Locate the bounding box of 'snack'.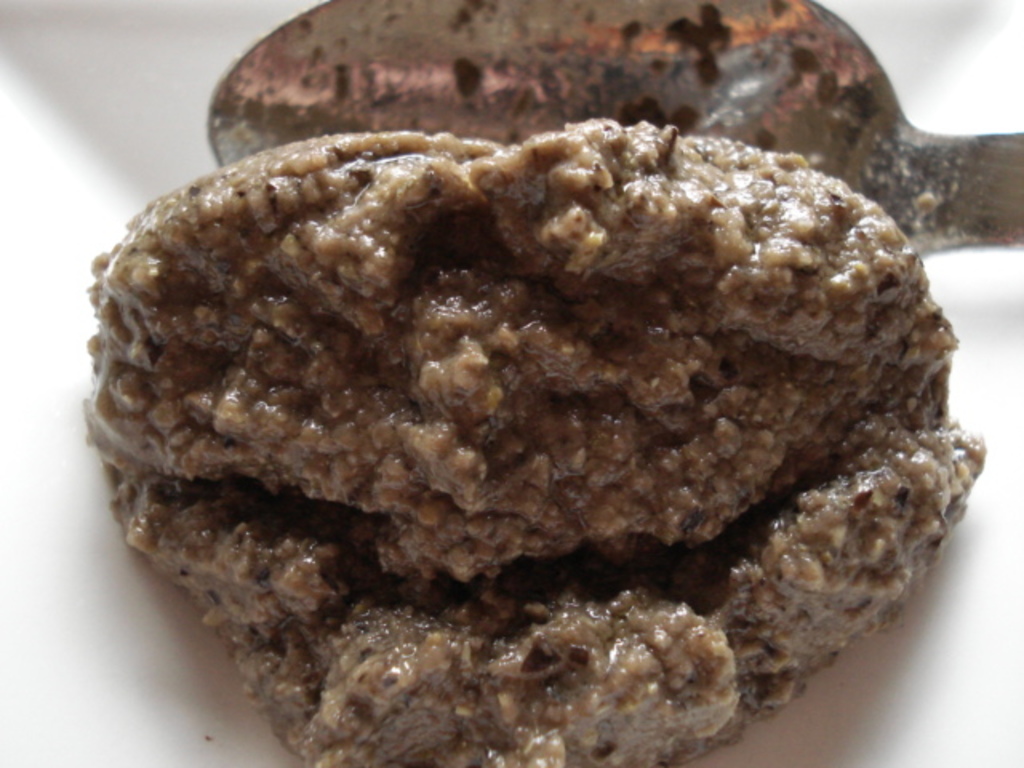
Bounding box: detection(107, 75, 998, 725).
